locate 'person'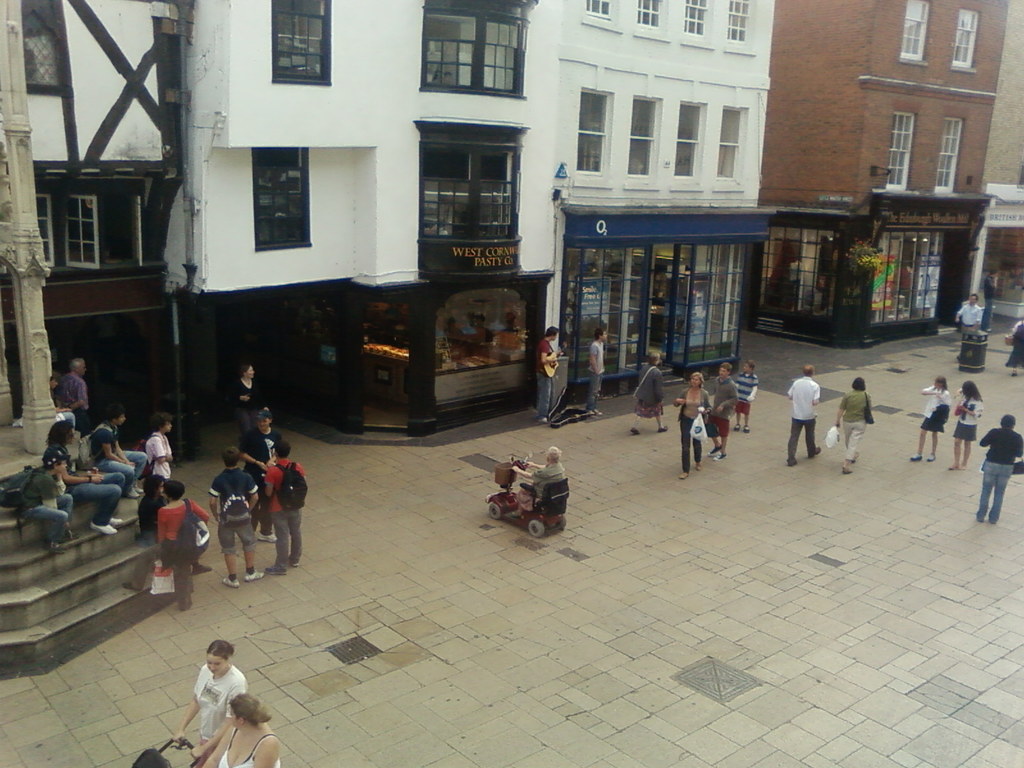
bbox(678, 364, 703, 470)
